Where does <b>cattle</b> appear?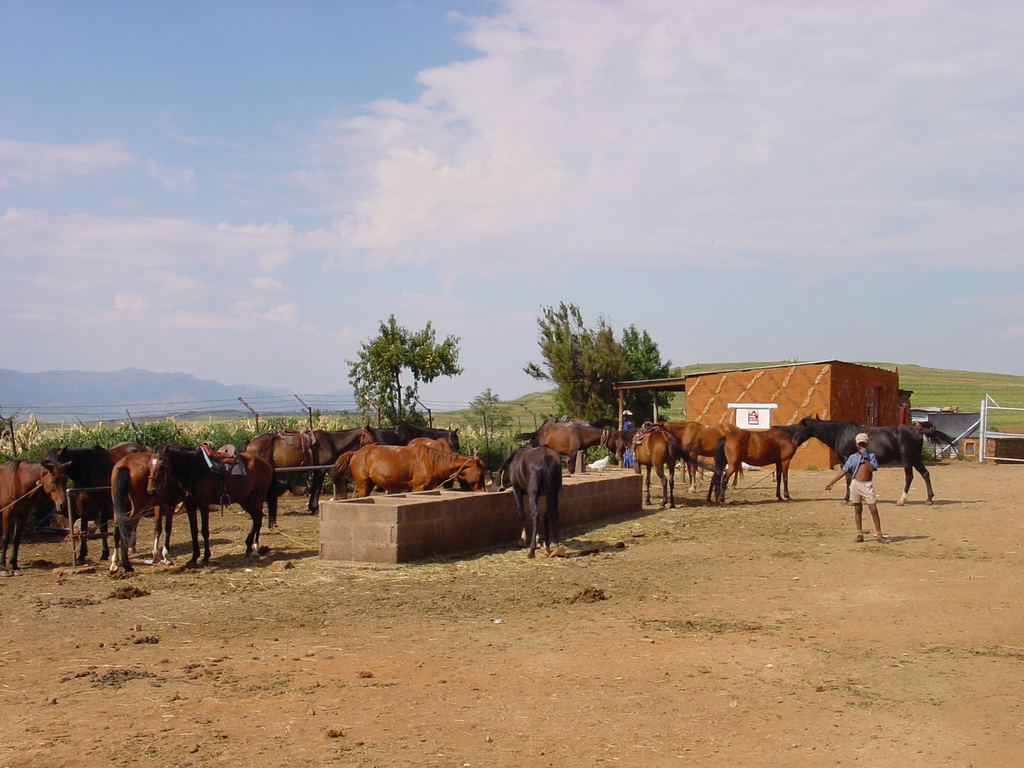
Appears at {"left": 717, "top": 412, "right": 820, "bottom": 504}.
